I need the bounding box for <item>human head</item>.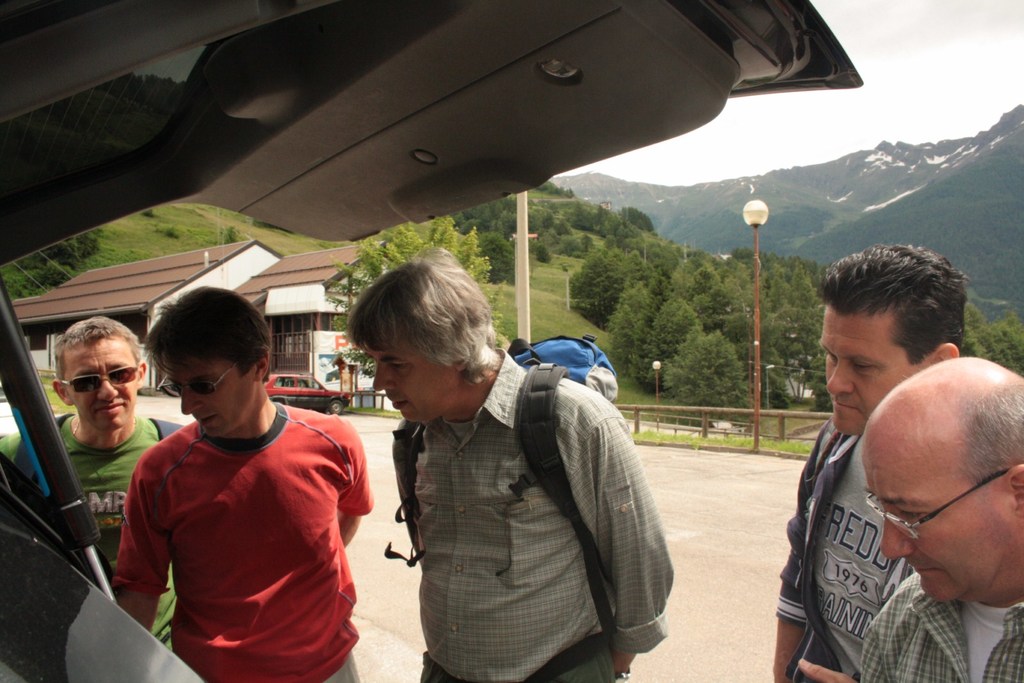
Here it is: box=[346, 259, 493, 427].
